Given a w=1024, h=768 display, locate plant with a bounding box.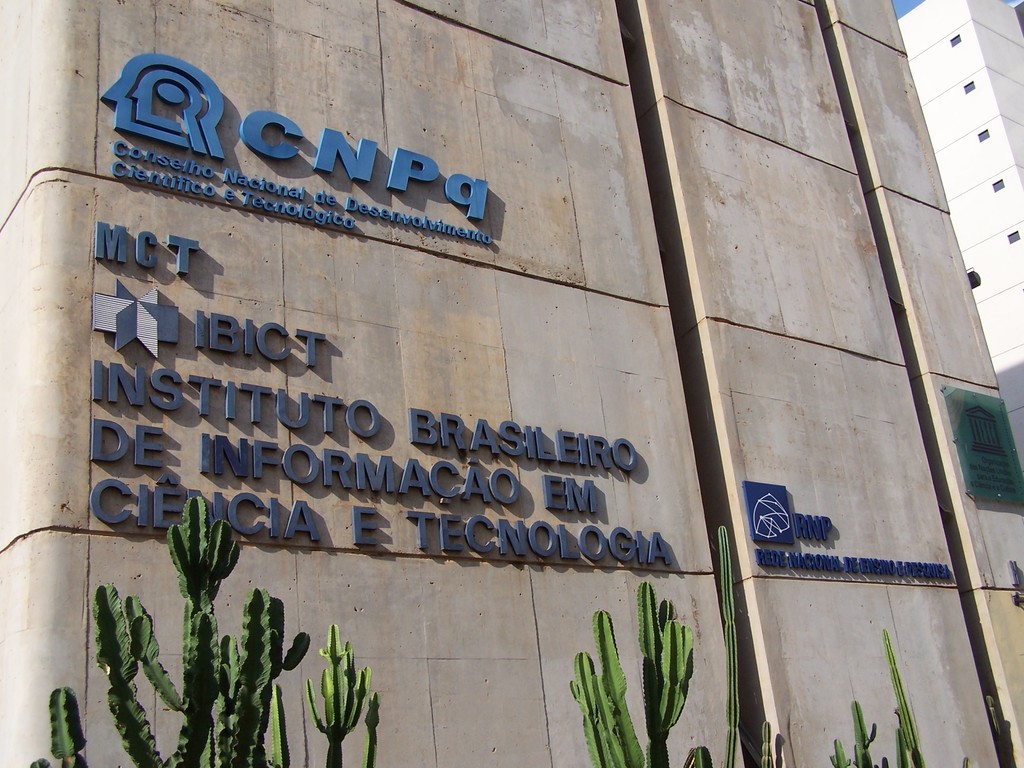
Located: [824,621,970,767].
